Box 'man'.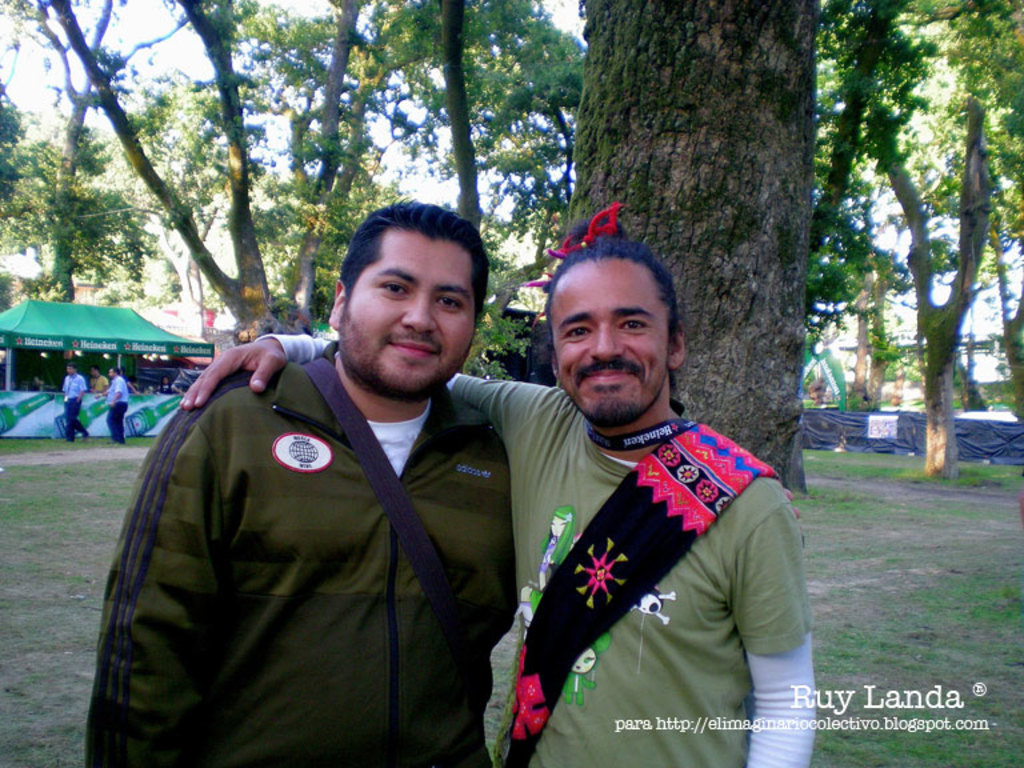
{"left": 61, "top": 364, "right": 89, "bottom": 441}.
